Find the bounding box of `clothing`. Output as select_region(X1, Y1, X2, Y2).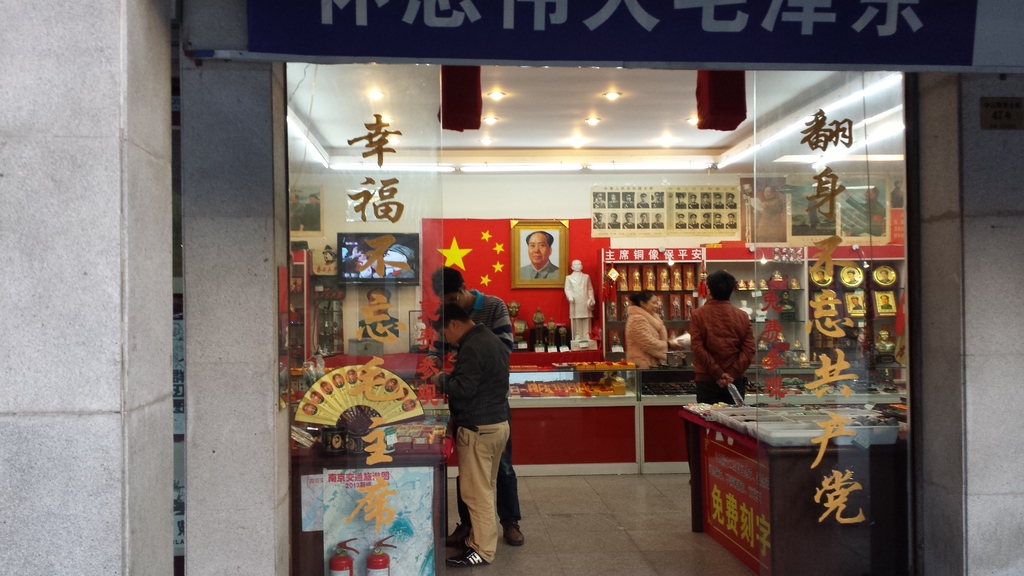
select_region(556, 322, 570, 342).
